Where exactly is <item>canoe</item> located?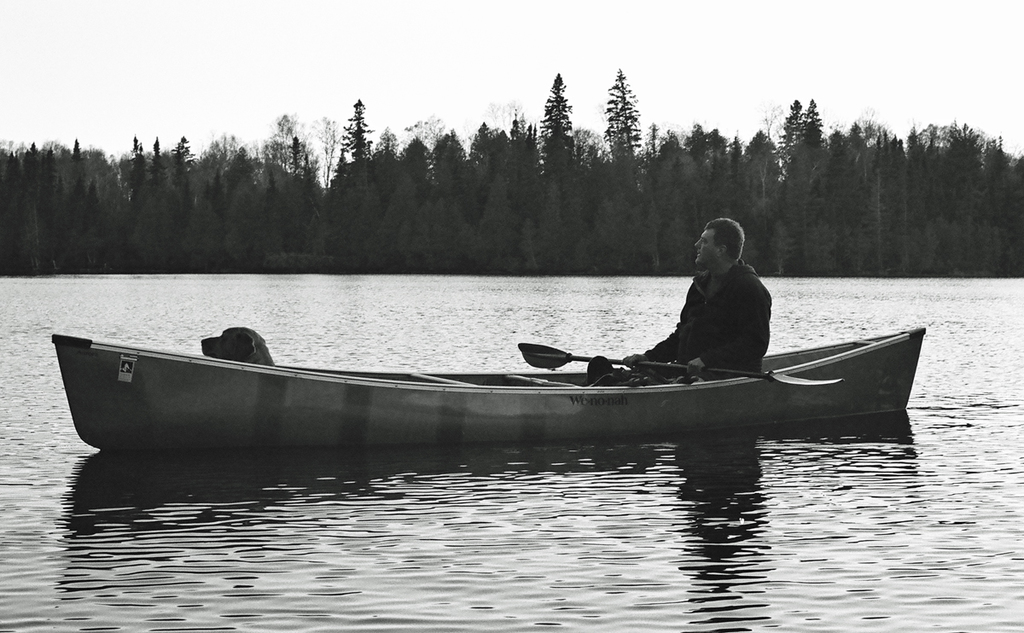
Its bounding box is [left=13, top=298, right=958, bottom=462].
